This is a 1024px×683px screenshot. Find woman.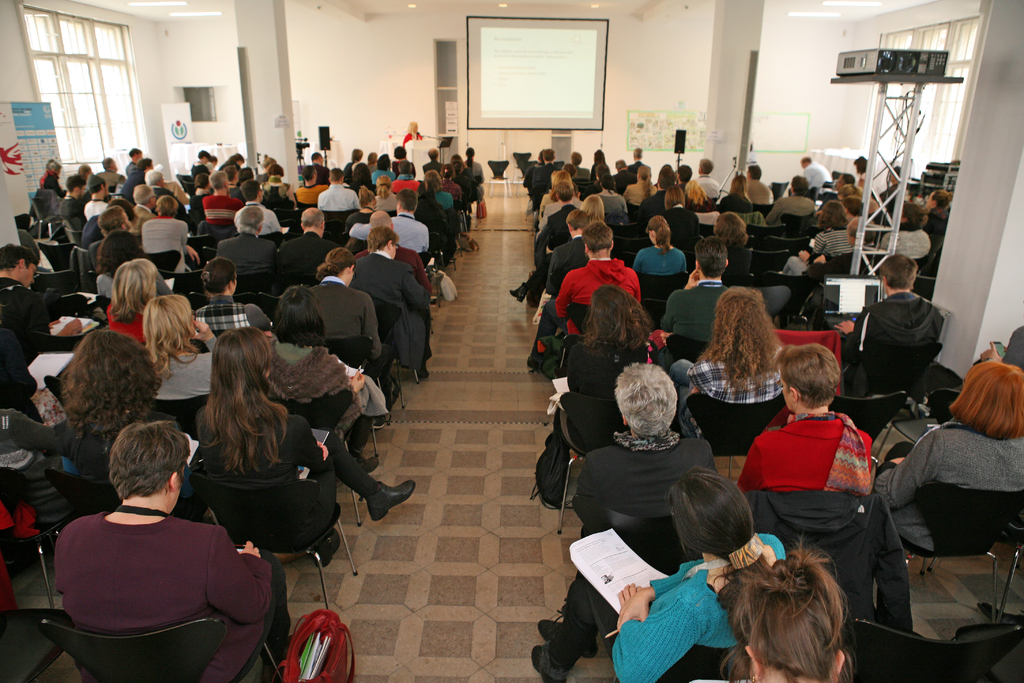
Bounding box: bbox=(620, 164, 657, 204).
